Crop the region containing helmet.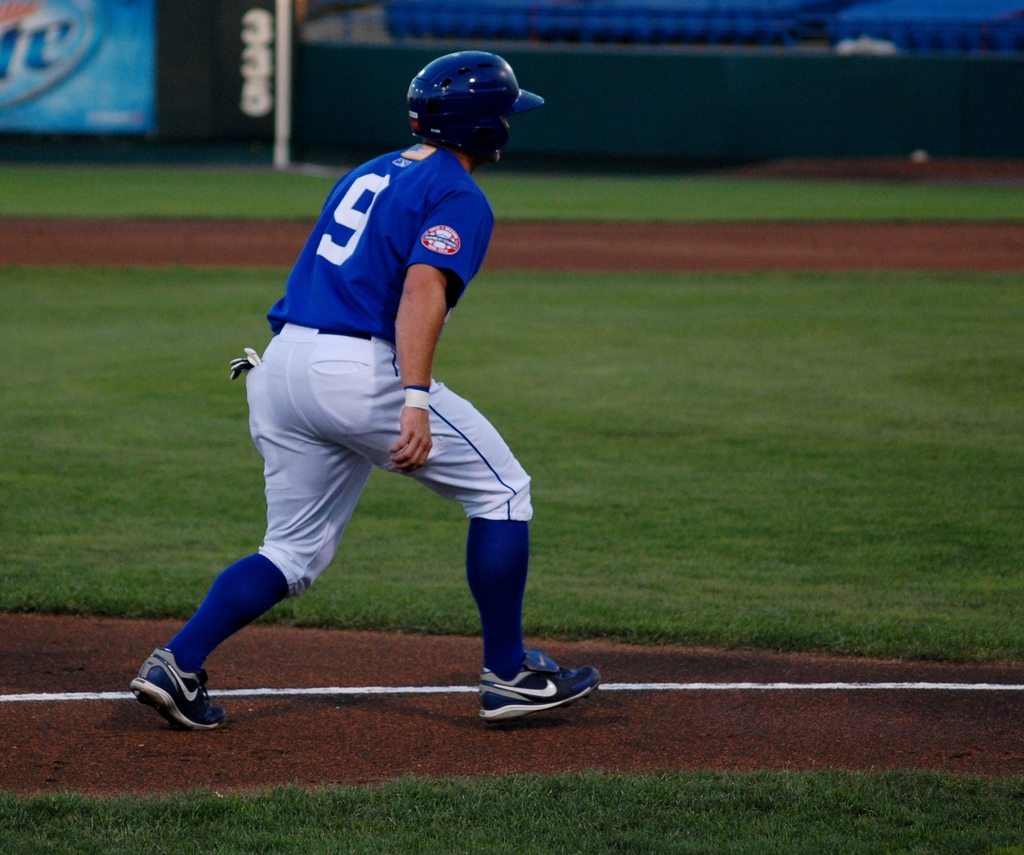
Crop region: bbox=(397, 47, 499, 156).
